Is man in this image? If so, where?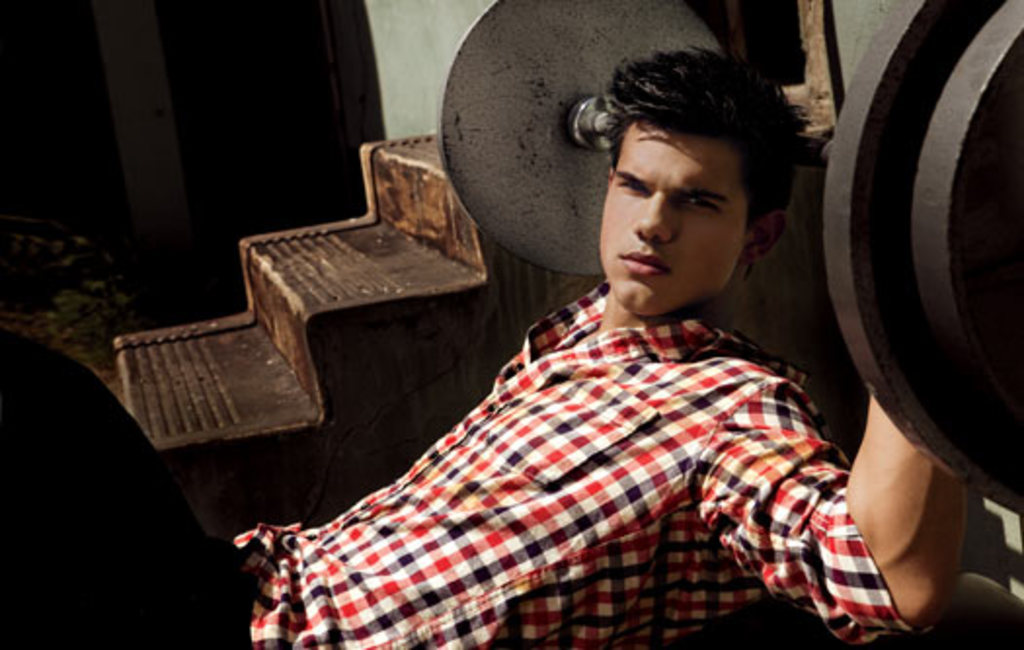
Yes, at Rect(99, 31, 940, 603).
